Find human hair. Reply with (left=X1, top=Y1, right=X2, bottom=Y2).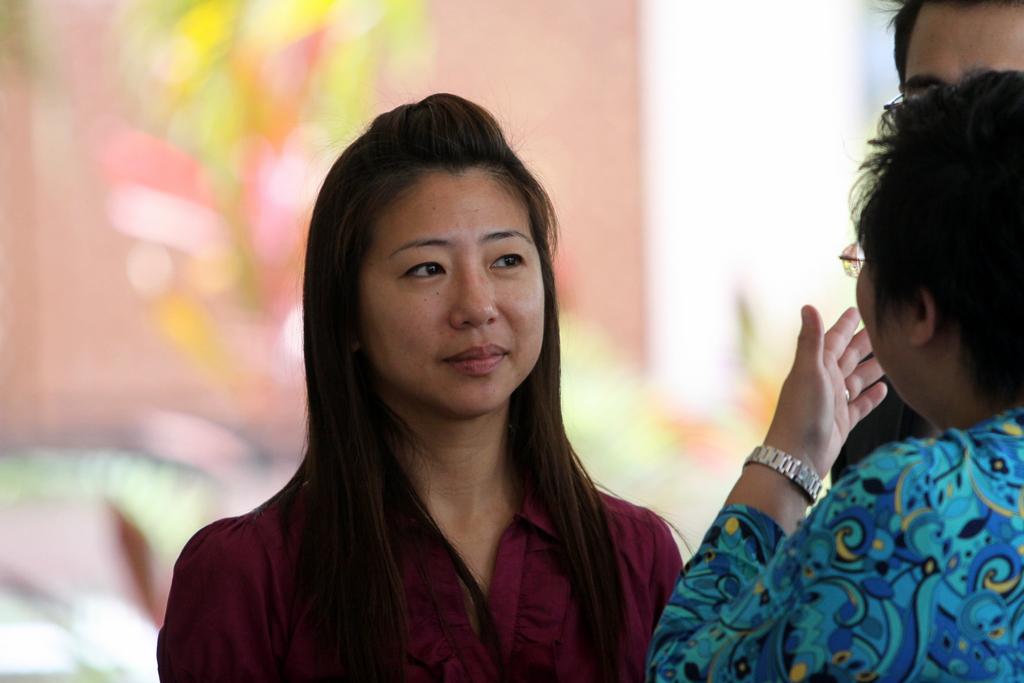
(left=858, top=43, right=1018, bottom=407).
